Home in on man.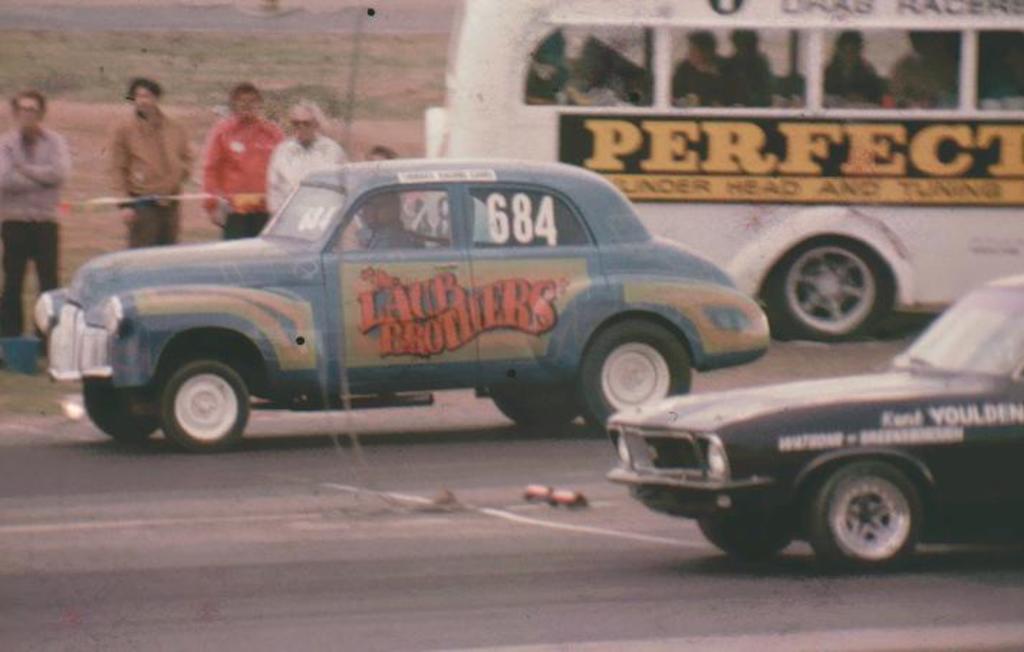
Homed in at (105, 79, 195, 250).
